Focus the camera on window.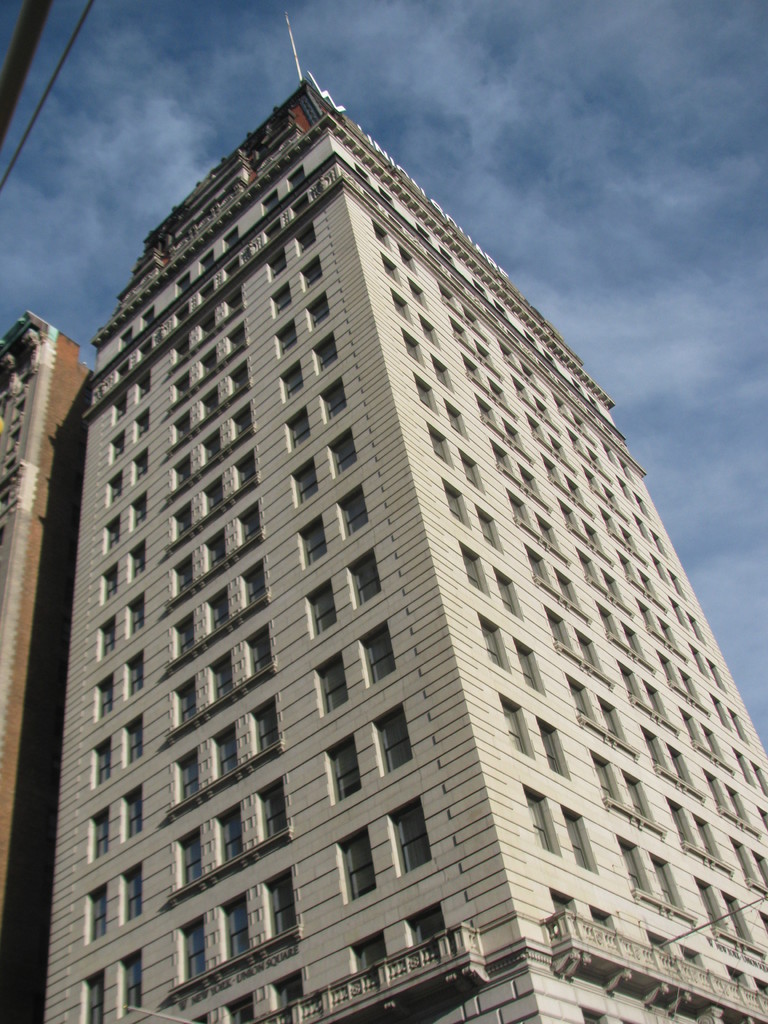
Focus region: 427/423/457/468.
